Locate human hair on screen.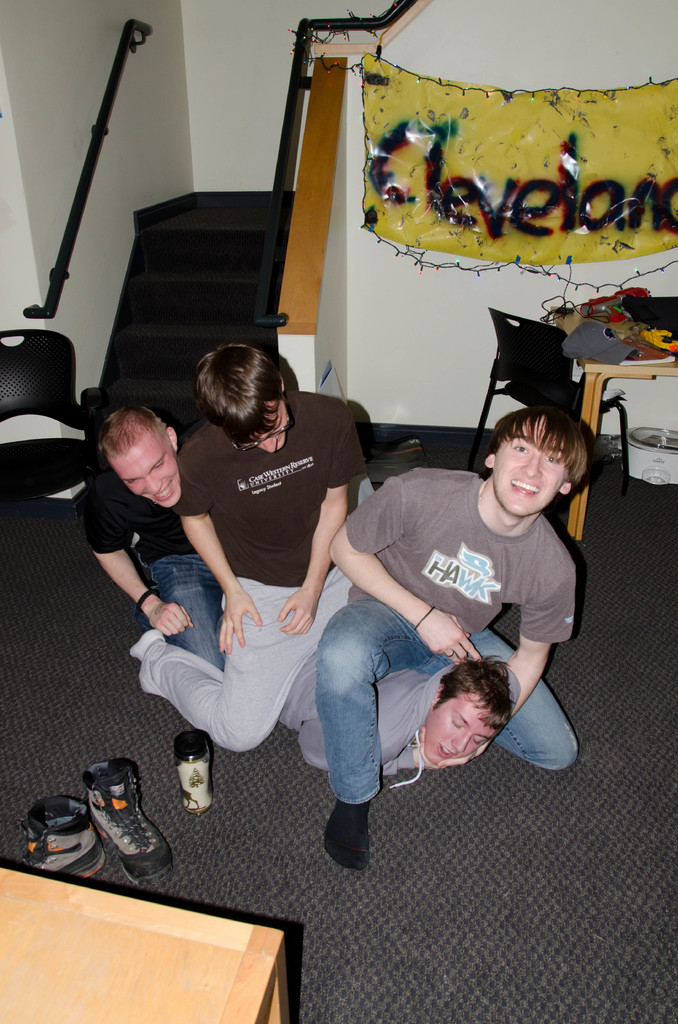
On screen at bbox=(434, 653, 519, 732).
